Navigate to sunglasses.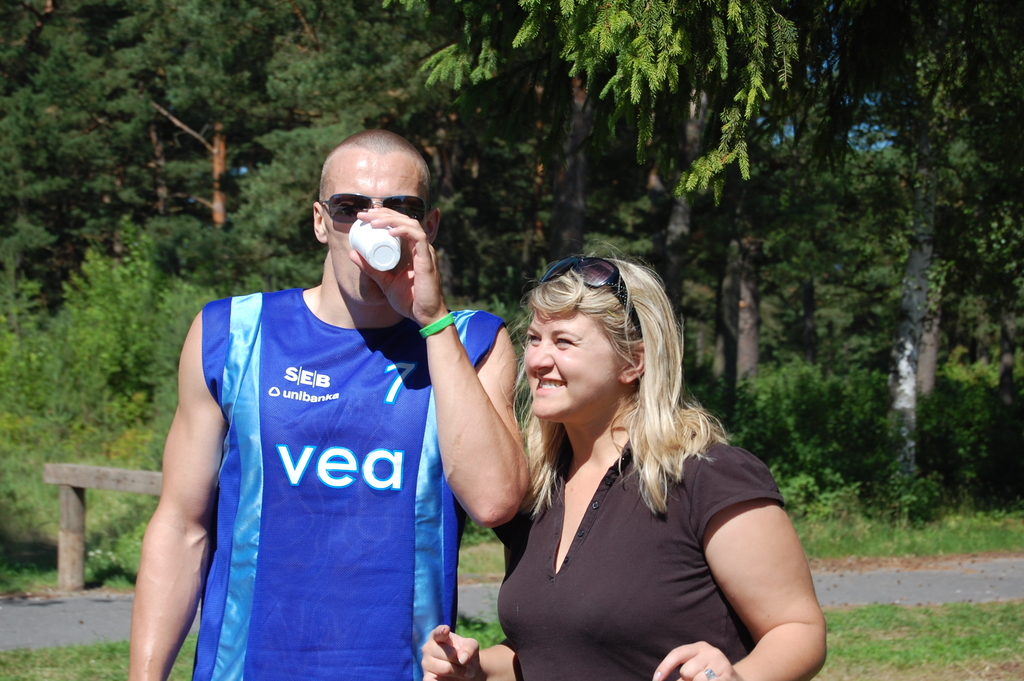
Navigation target: 539, 258, 639, 339.
